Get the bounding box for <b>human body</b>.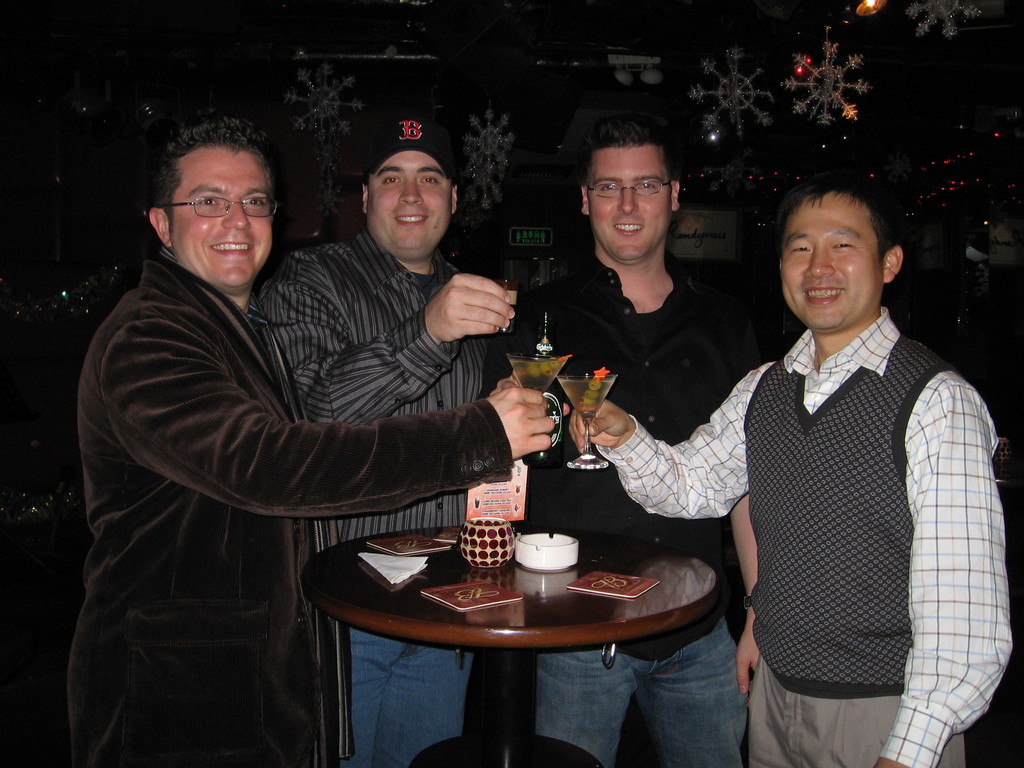
x1=63, y1=257, x2=556, y2=767.
